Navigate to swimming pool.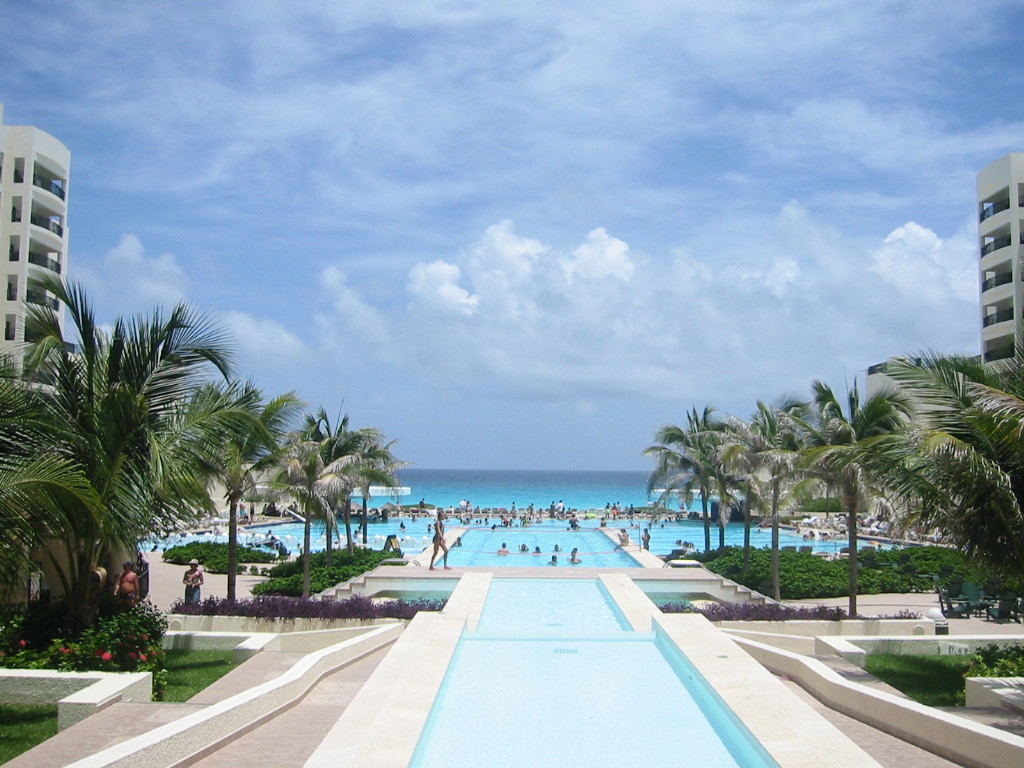
Navigation target: pyautogui.locateOnScreen(434, 526, 641, 565).
